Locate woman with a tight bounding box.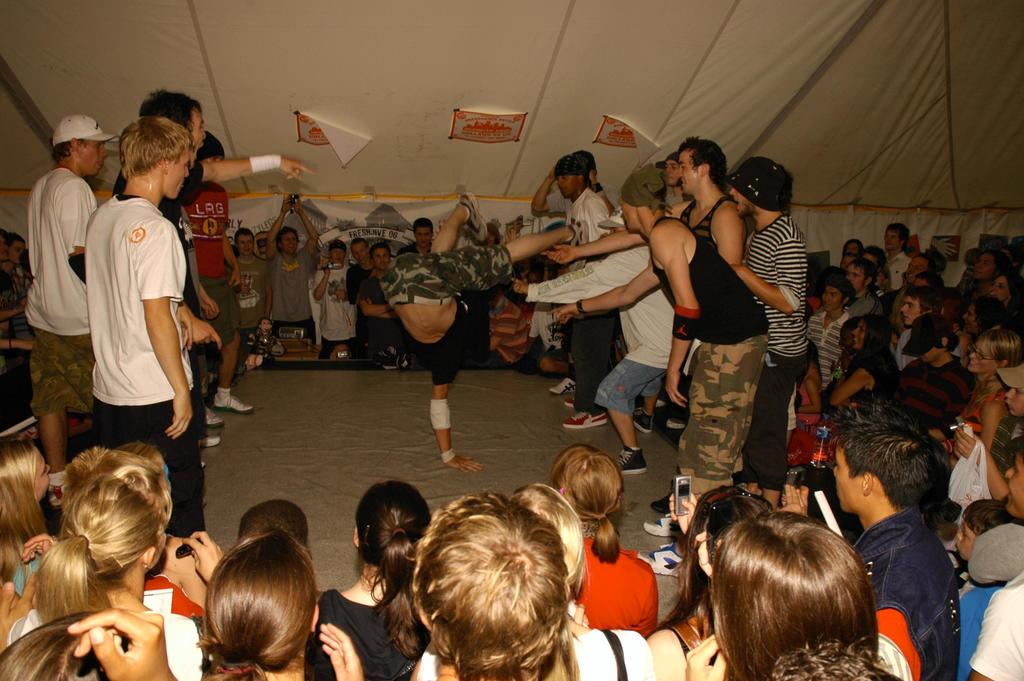
detection(312, 484, 422, 675).
